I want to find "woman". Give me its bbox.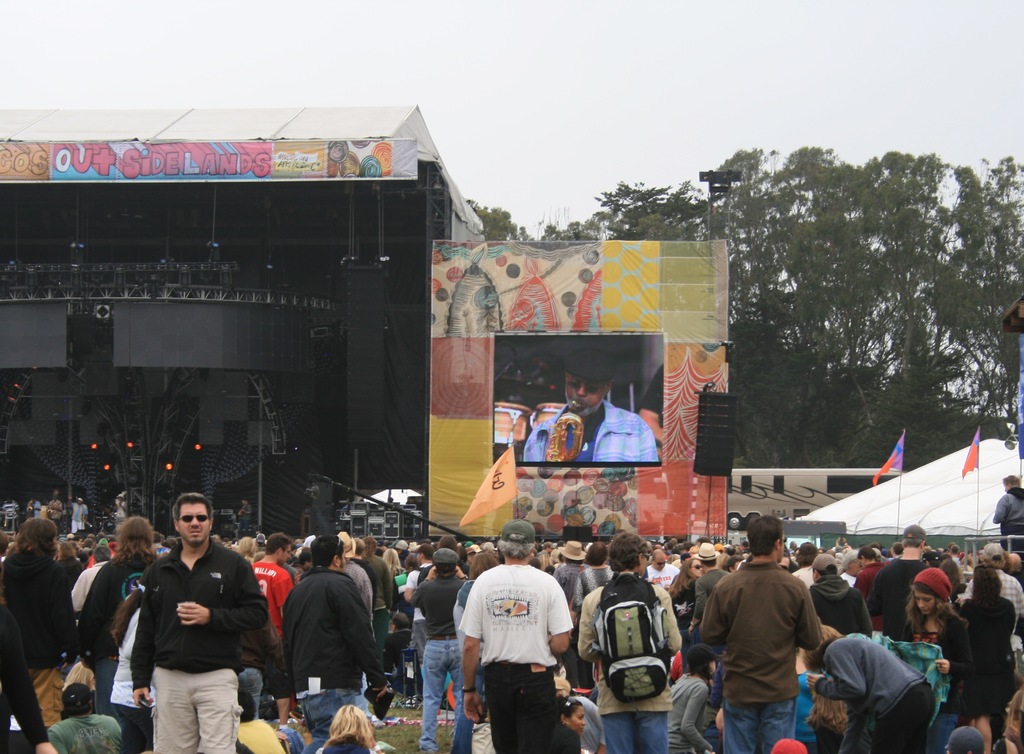
110, 561, 157, 753.
